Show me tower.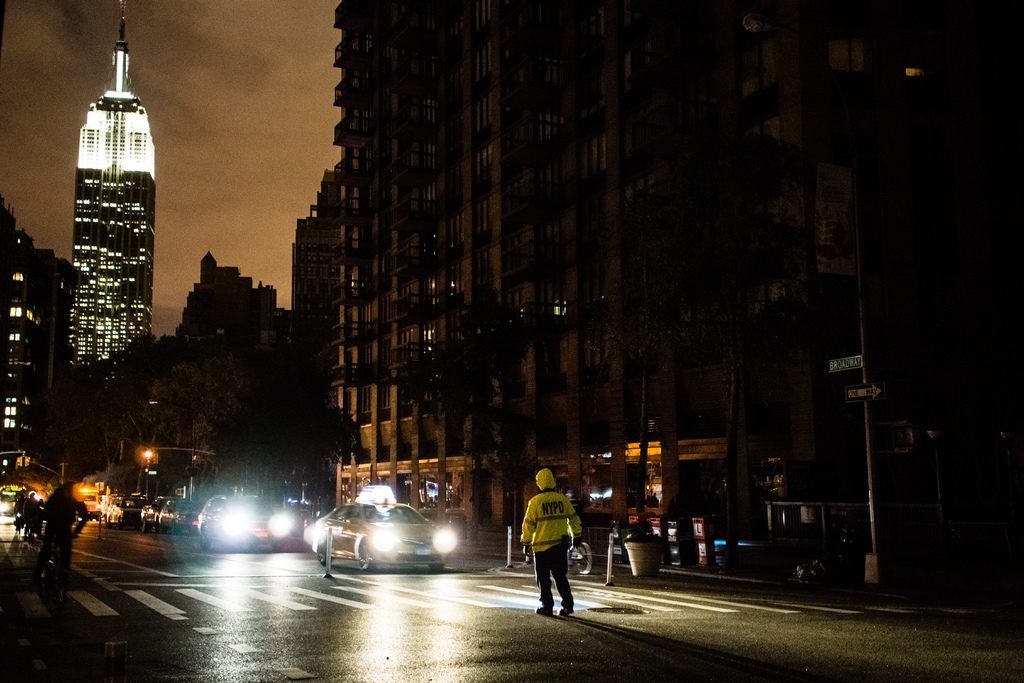
tower is here: [x1=39, y1=0, x2=166, y2=414].
